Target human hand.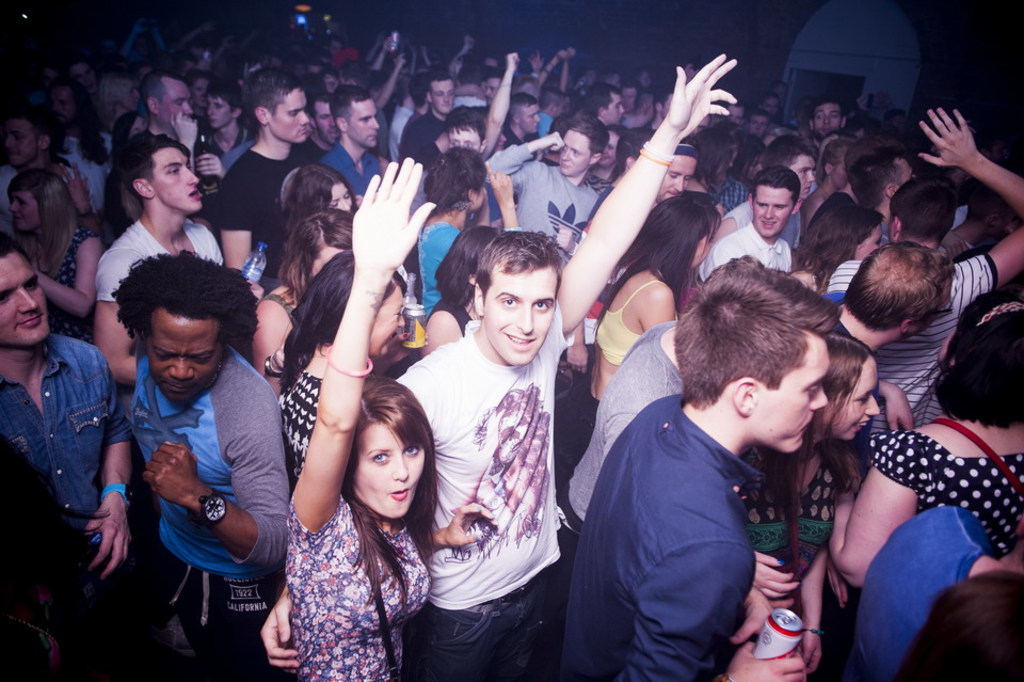
Target region: 247,279,265,303.
